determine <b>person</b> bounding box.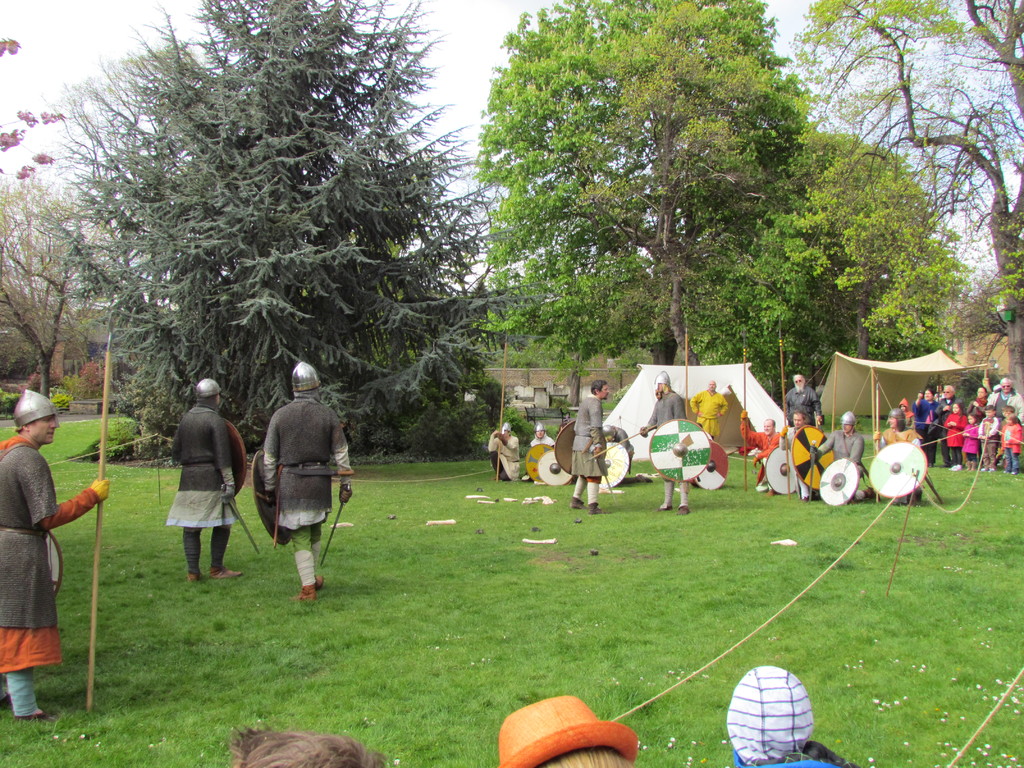
Determined: region(812, 409, 871, 506).
